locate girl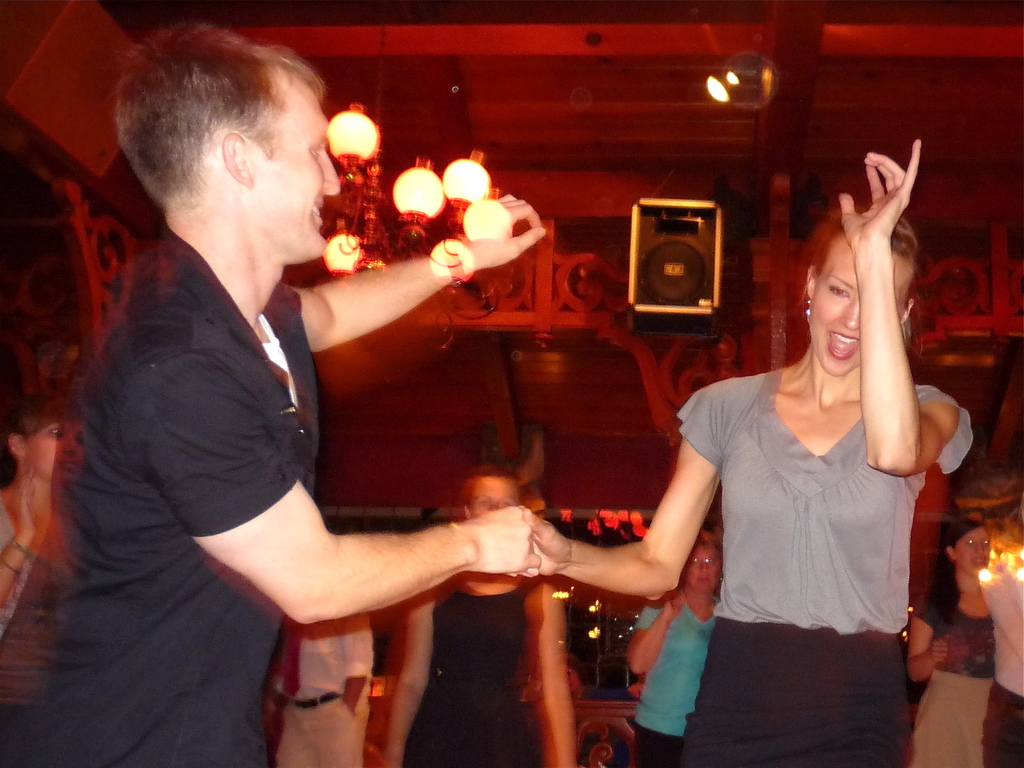
BBox(522, 139, 967, 767)
